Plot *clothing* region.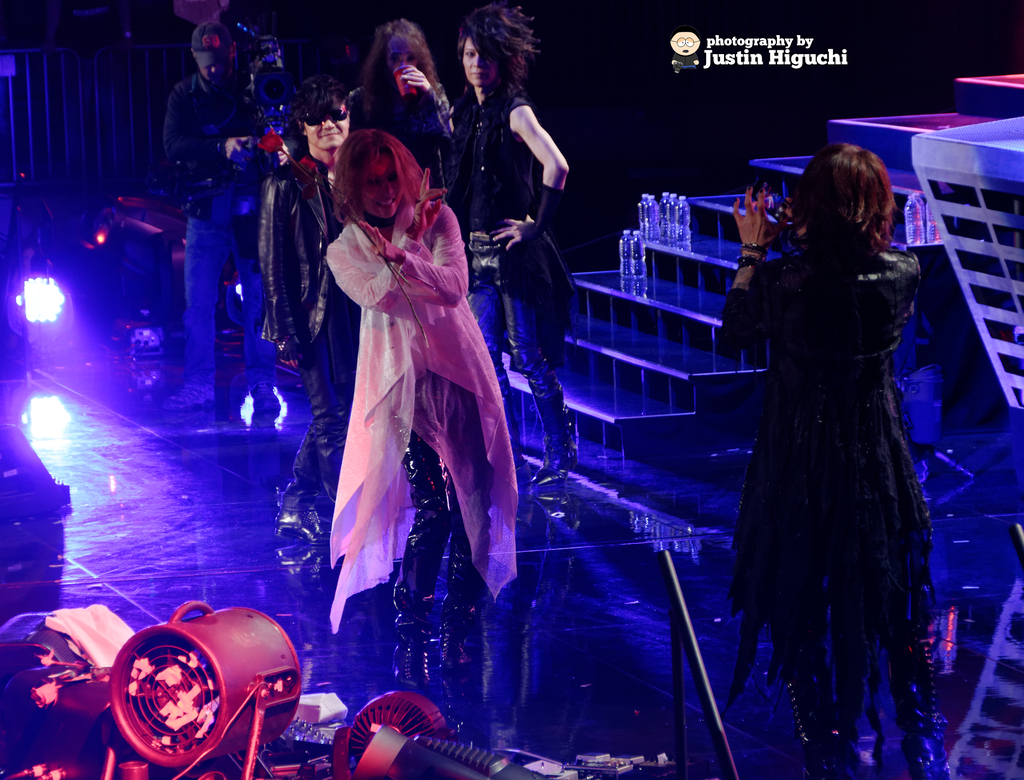
Plotted at box=[258, 150, 356, 508].
